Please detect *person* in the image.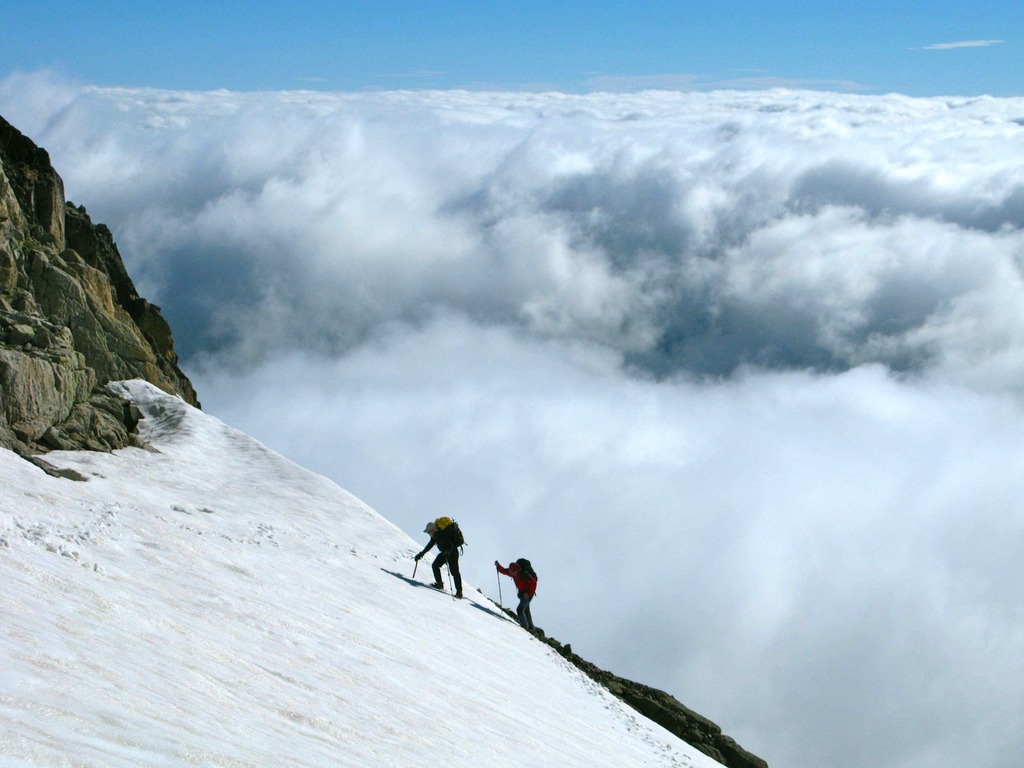
412, 511, 471, 614.
